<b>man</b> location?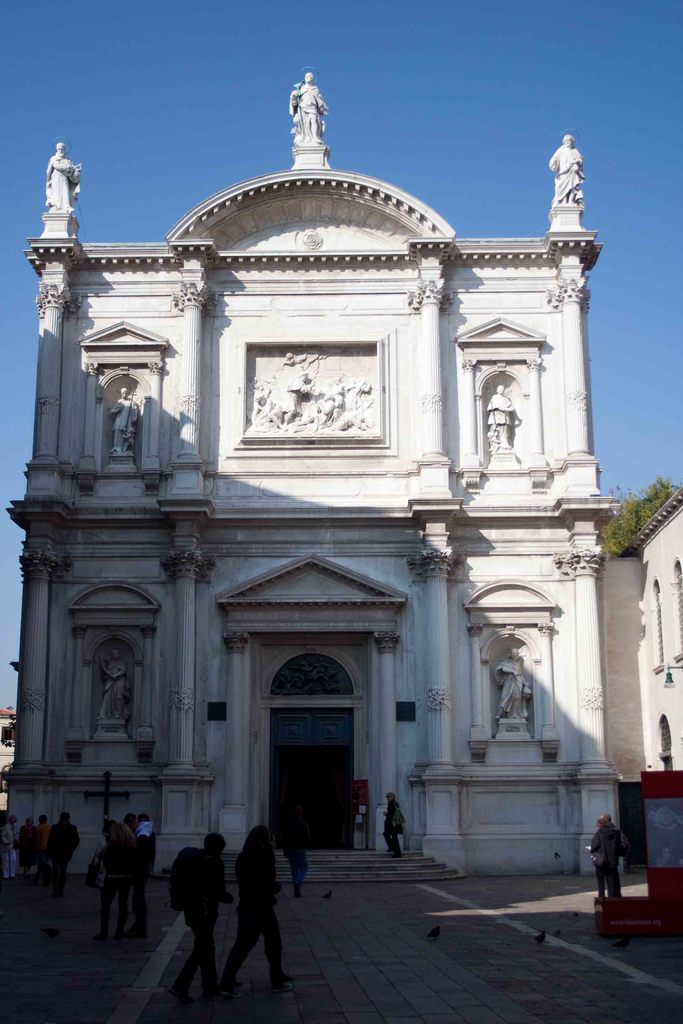
283:801:310:895
